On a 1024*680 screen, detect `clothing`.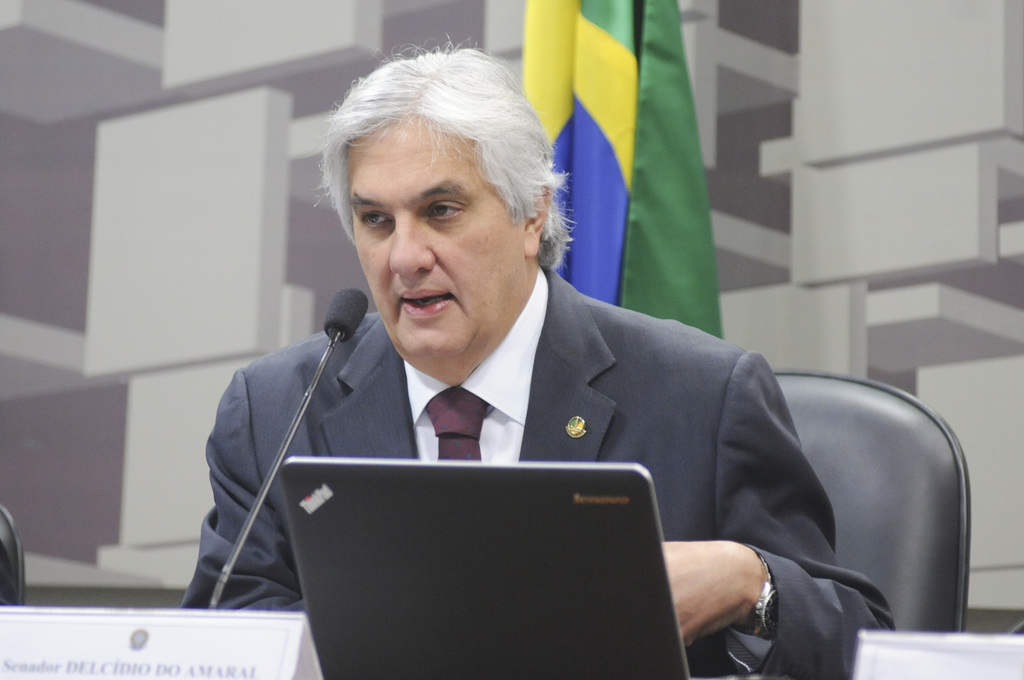
detection(210, 179, 906, 650).
